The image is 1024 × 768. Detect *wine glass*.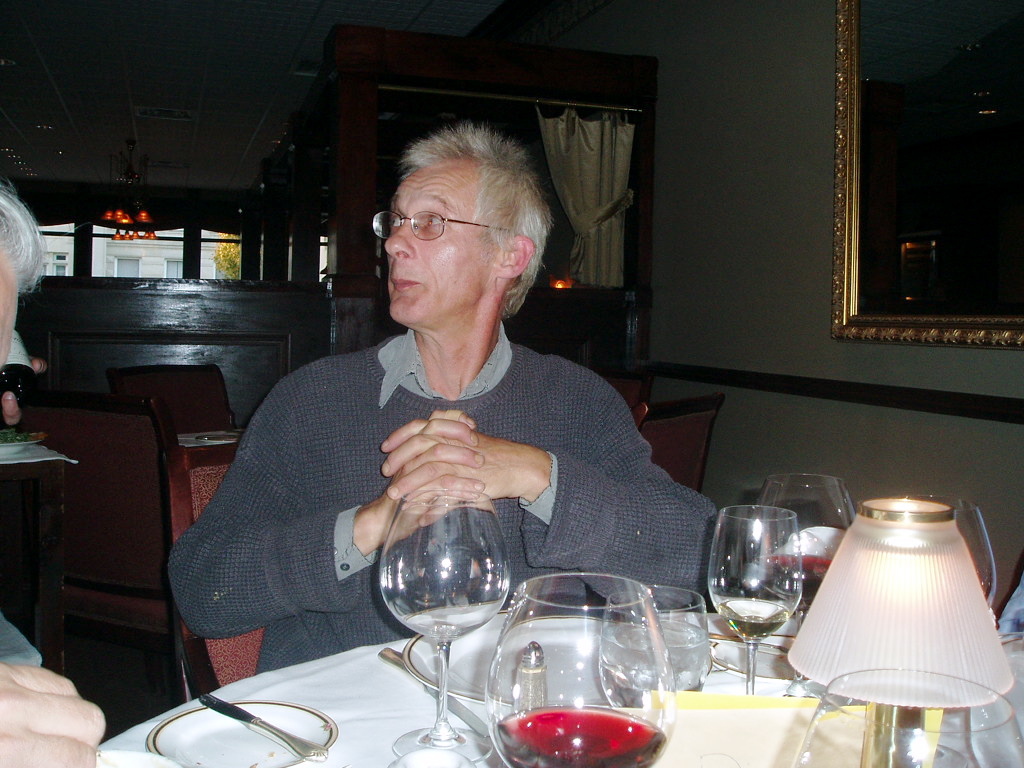
Detection: [left=760, top=467, right=855, bottom=626].
